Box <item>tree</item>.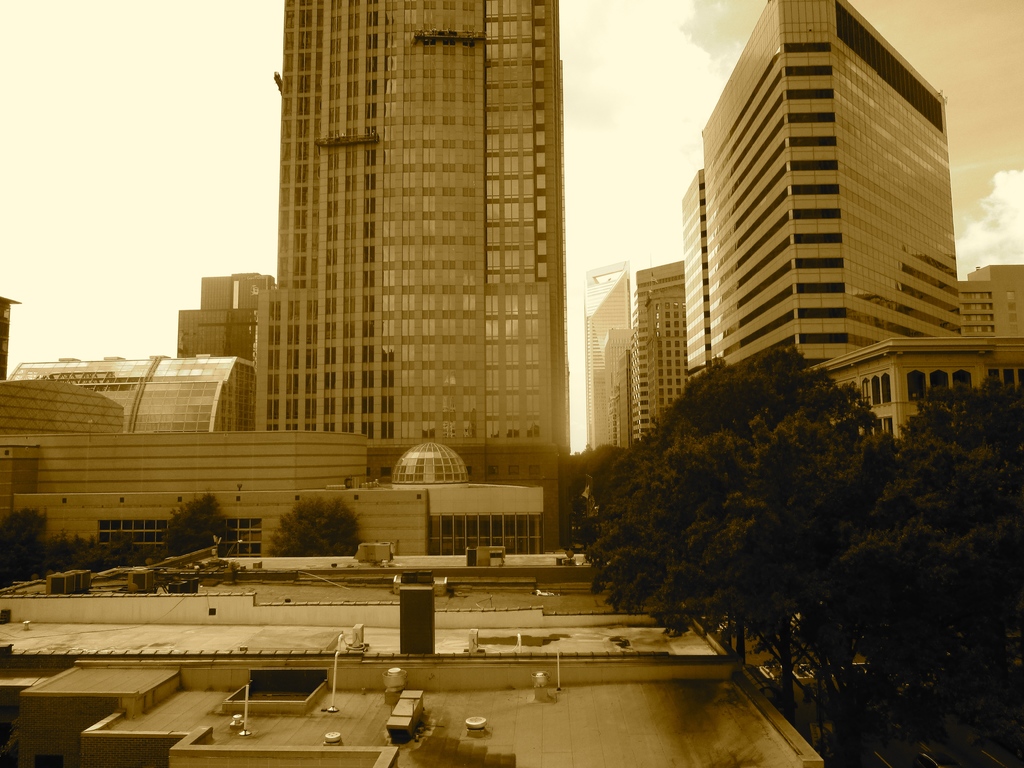
bbox=(265, 495, 364, 553).
